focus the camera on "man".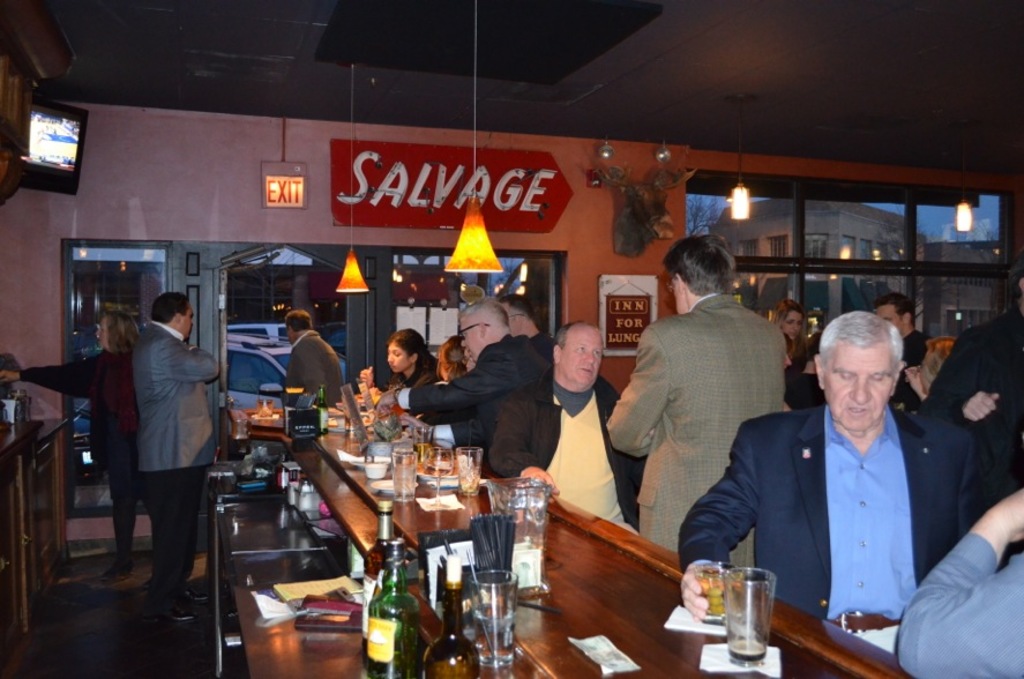
Focus region: bbox=(476, 324, 645, 539).
